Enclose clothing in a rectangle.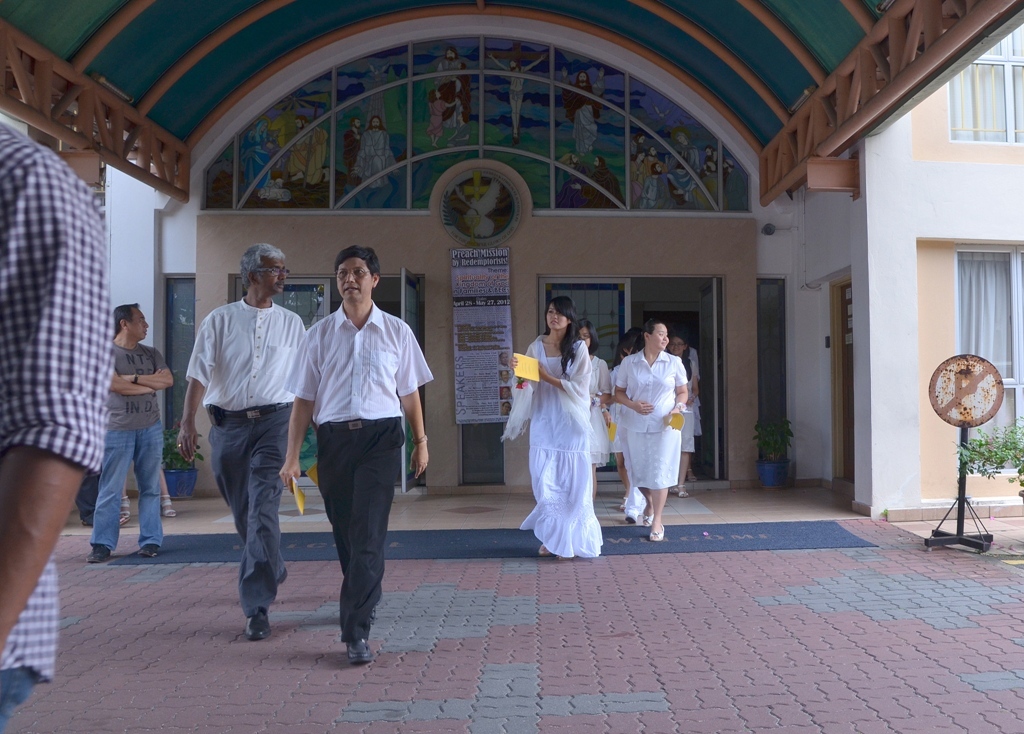
<box>687,343,705,436</box>.
